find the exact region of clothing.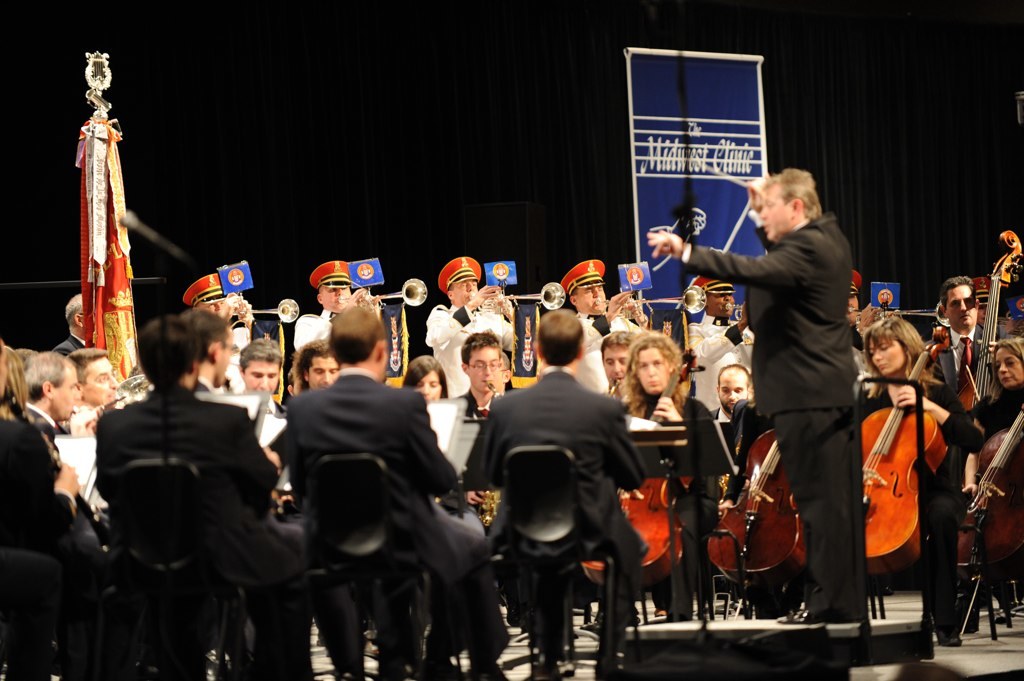
Exact region: [432, 515, 512, 662].
